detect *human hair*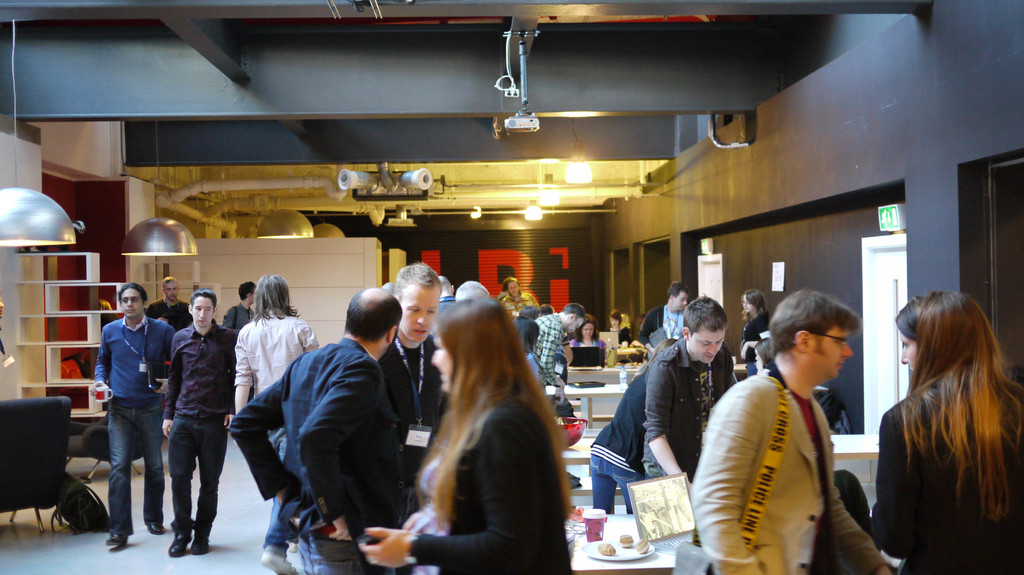
region(778, 292, 863, 382)
